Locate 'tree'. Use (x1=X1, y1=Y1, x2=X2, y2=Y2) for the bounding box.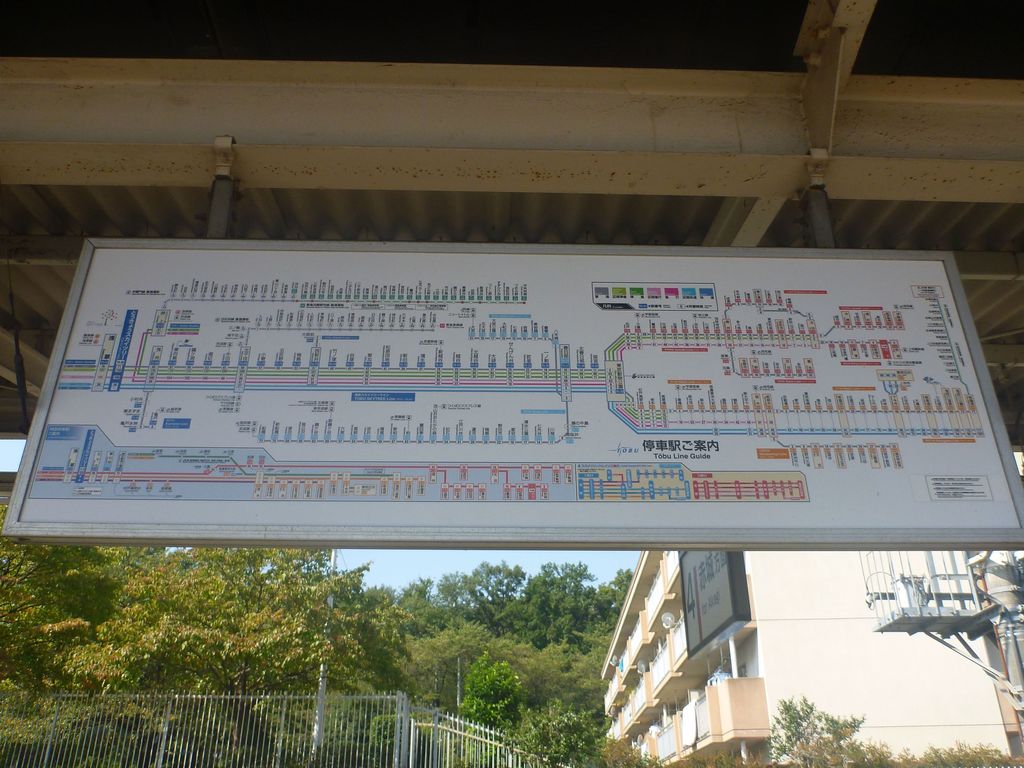
(x1=0, y1=533, x2=123, y2=767).
